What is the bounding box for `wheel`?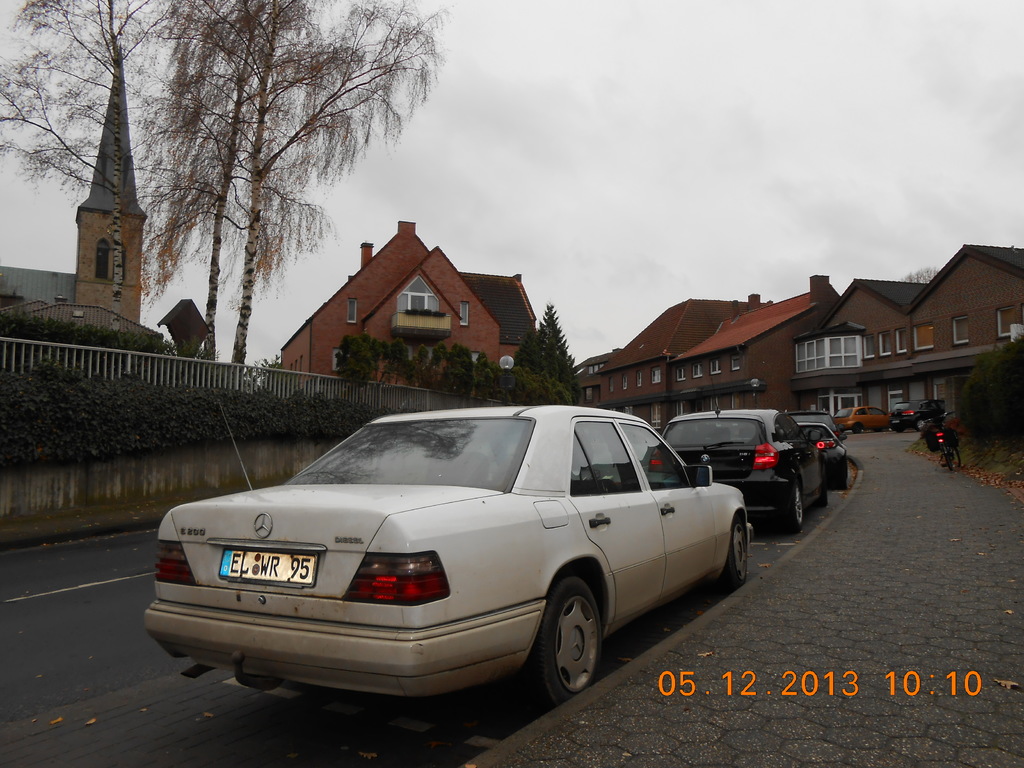
locate(718, 524, 749, 584).
